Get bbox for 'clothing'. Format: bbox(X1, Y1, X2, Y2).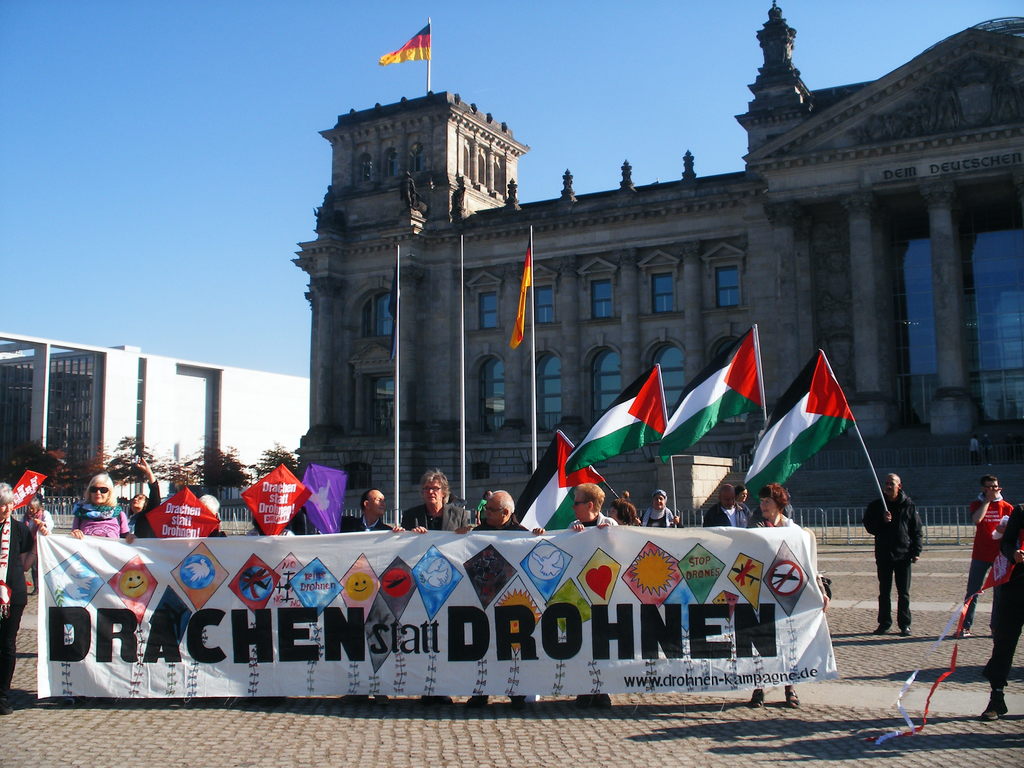
bbox(870, 477, 936, 625).
